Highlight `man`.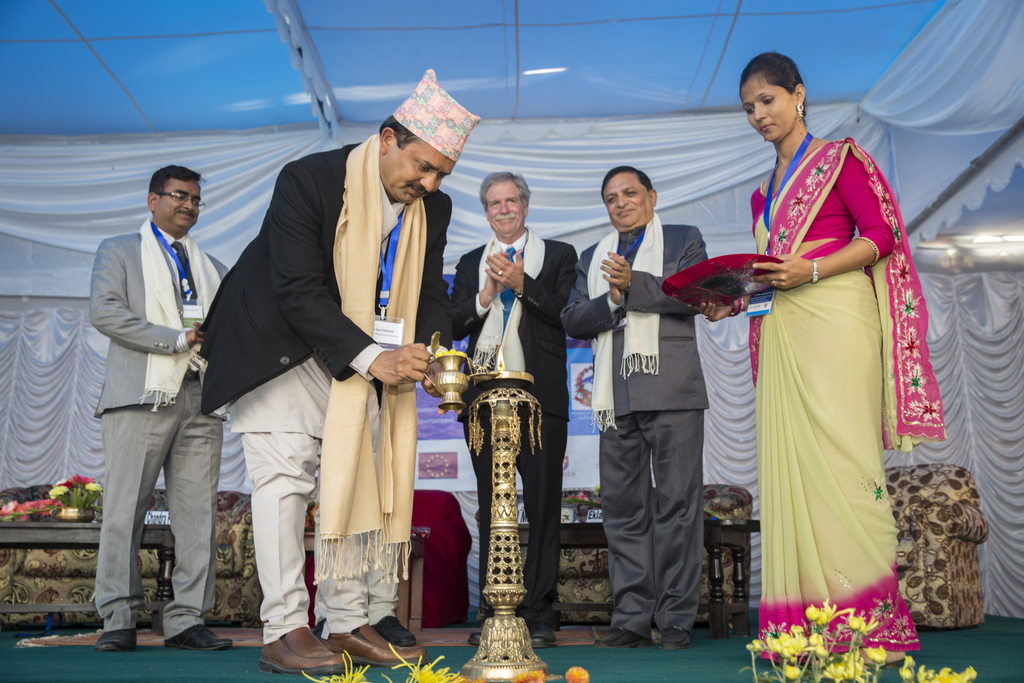
Highlighted region: box=[76, 135, 225, 665].
